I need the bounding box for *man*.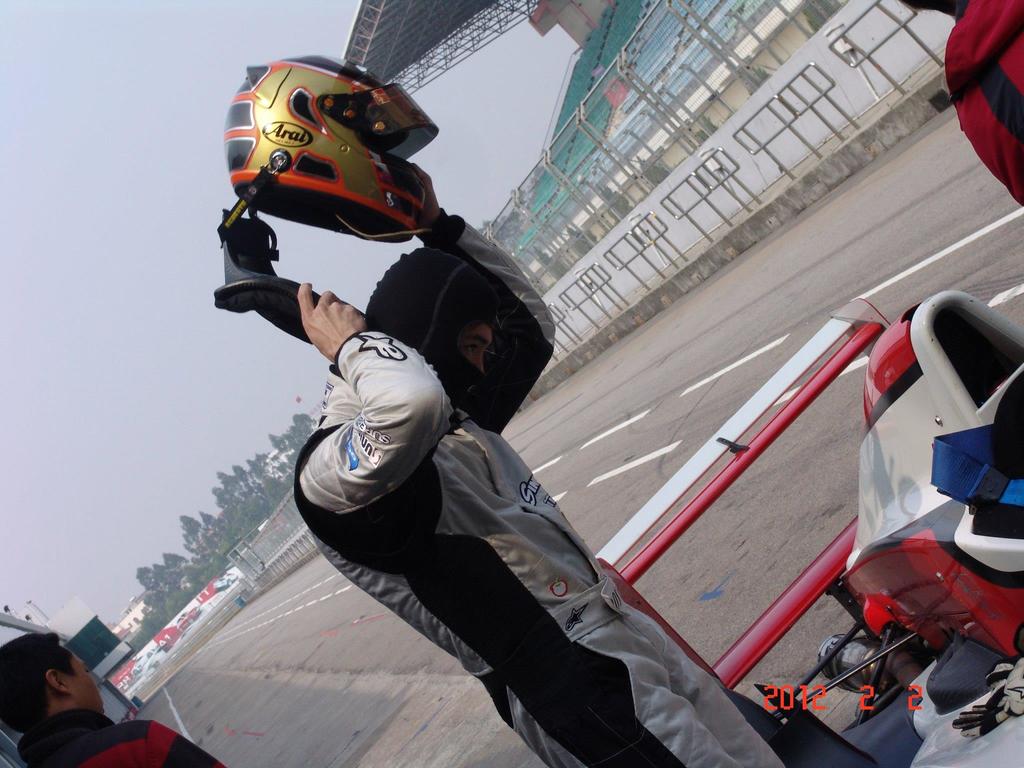
Here it is: pyautogui.locateOnScreen(2, 634, 158, 767).
